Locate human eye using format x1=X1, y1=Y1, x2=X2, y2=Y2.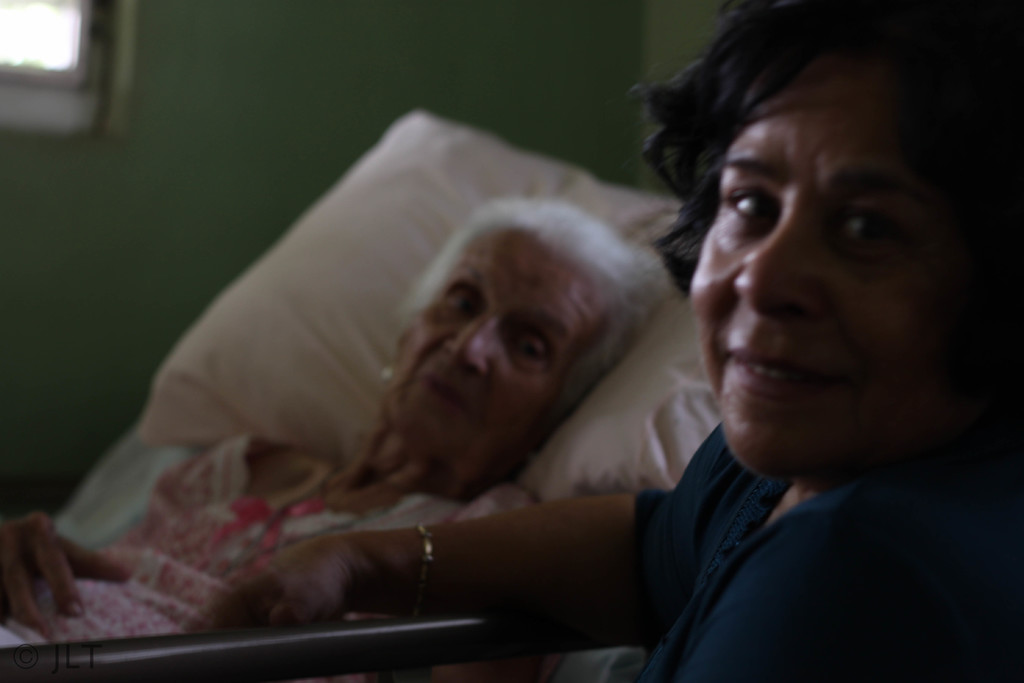
x1=709, y1=180, x2=780, y2=240.
